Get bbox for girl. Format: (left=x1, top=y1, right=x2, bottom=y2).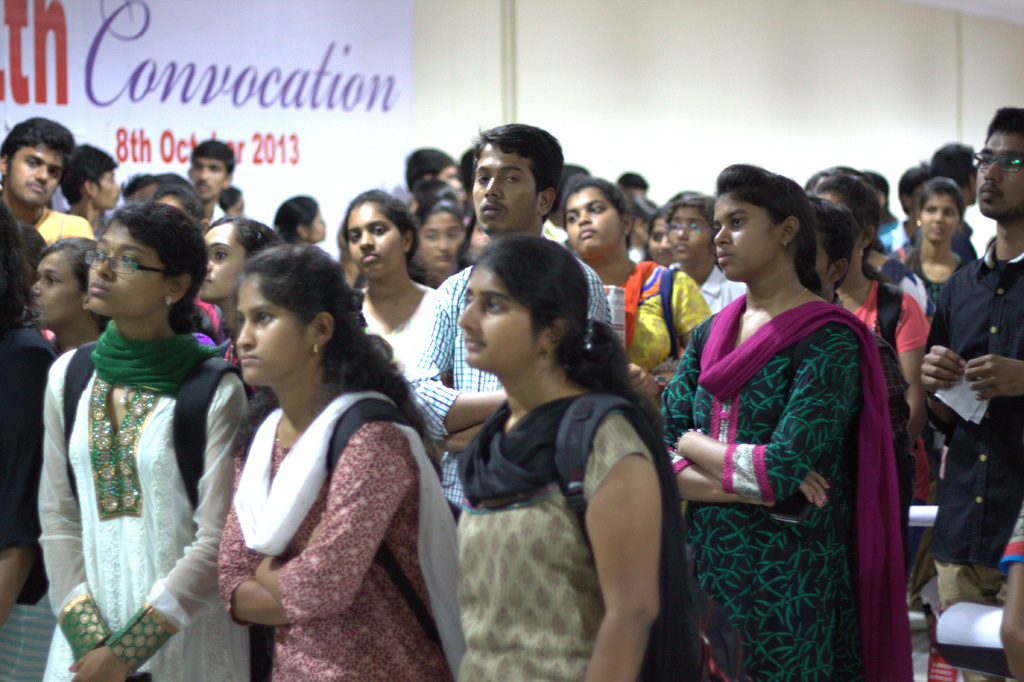
(left=28, top=238, right=112, bottom=359).
